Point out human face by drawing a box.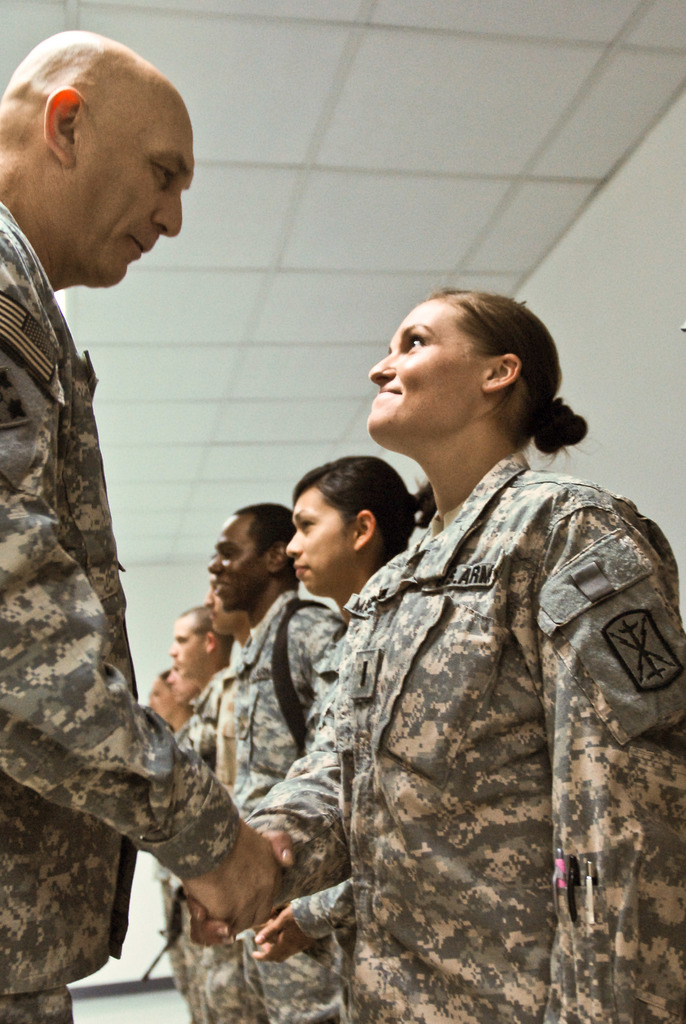
x1=363, y1=298, x2=486, y2=445.
